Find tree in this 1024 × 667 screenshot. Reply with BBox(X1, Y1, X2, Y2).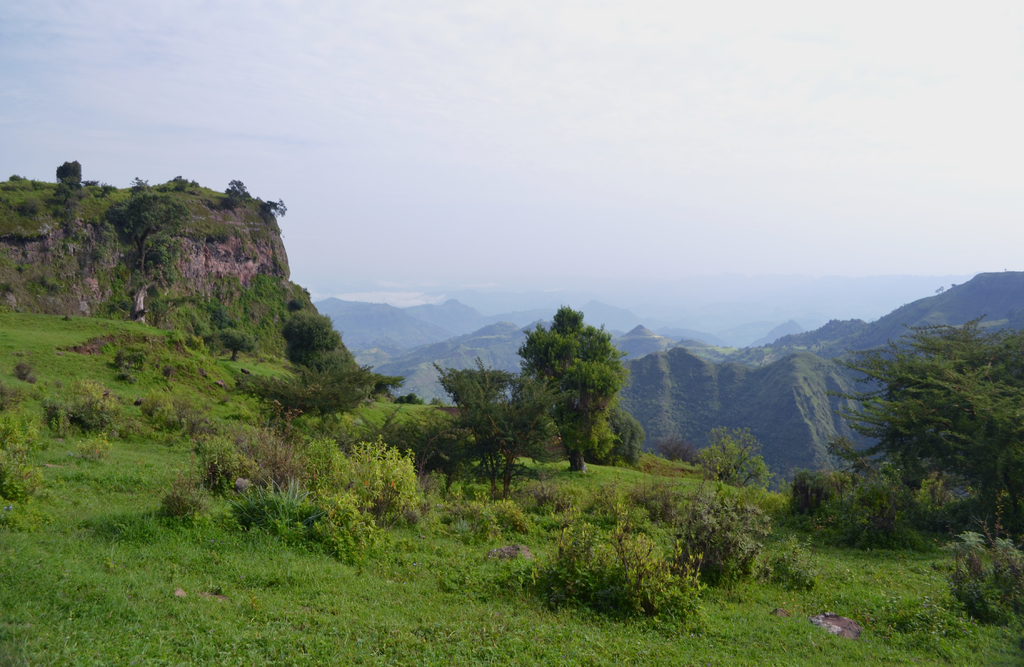
BBox(522, 291, 646, 475).
